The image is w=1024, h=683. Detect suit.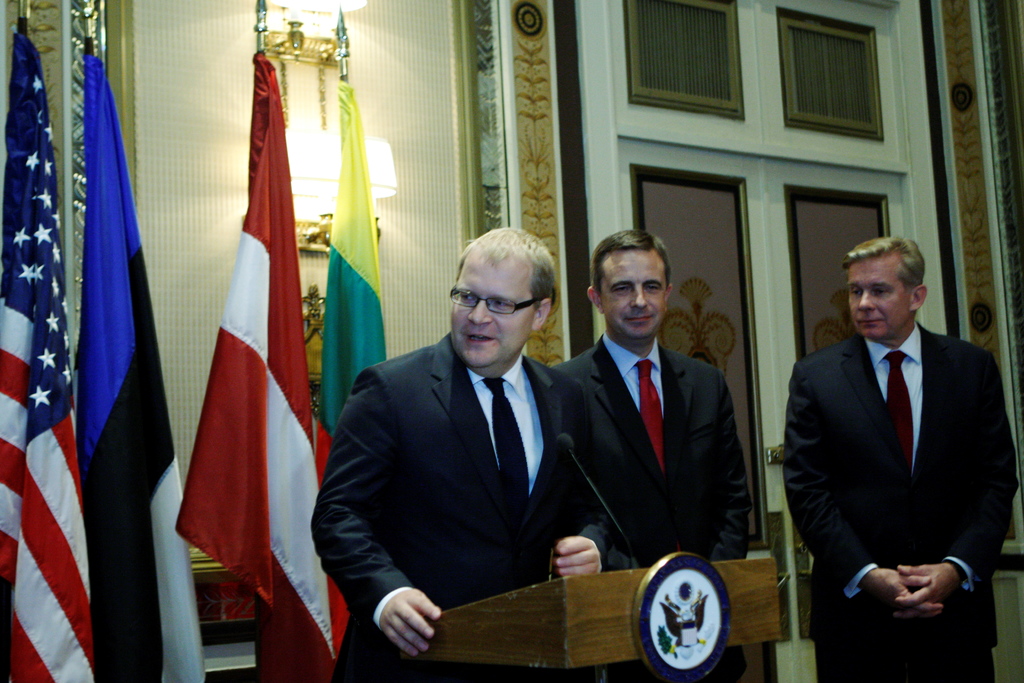
Detection: BBox(551, 329, 751, 573).
